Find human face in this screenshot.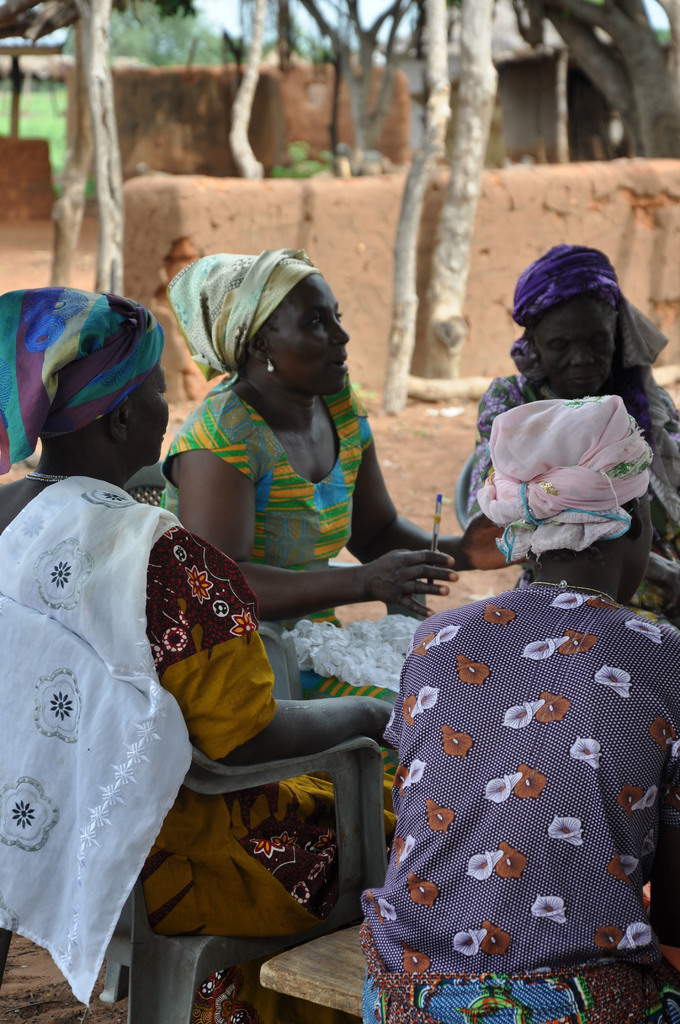
The bounding box for human face is left=534, top=304, right=620, bottom=391.
